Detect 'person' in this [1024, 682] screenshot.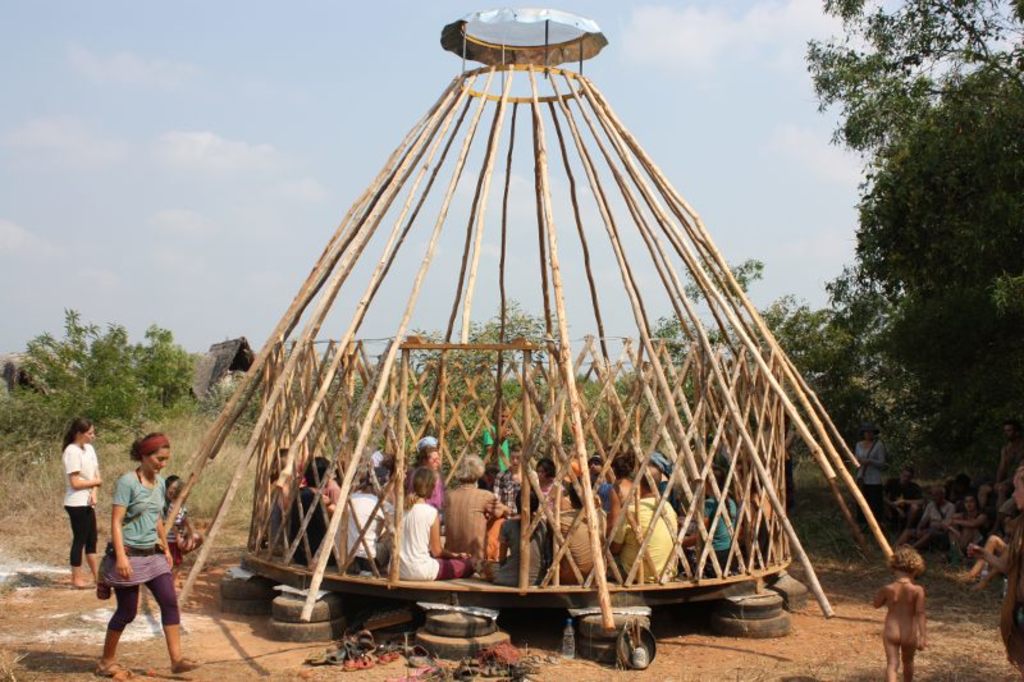
Detection: (left=483, top=484, right=553, bottom=592).
